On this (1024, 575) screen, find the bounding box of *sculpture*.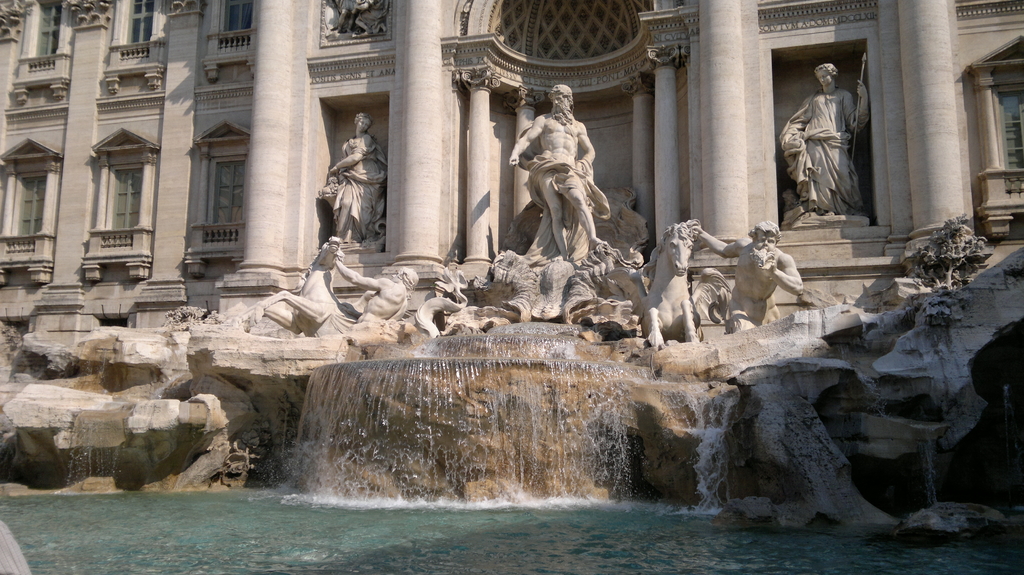
Bounding box: {"x1": 683, "y1": 217, "x2": 810, "y2": 331}.
